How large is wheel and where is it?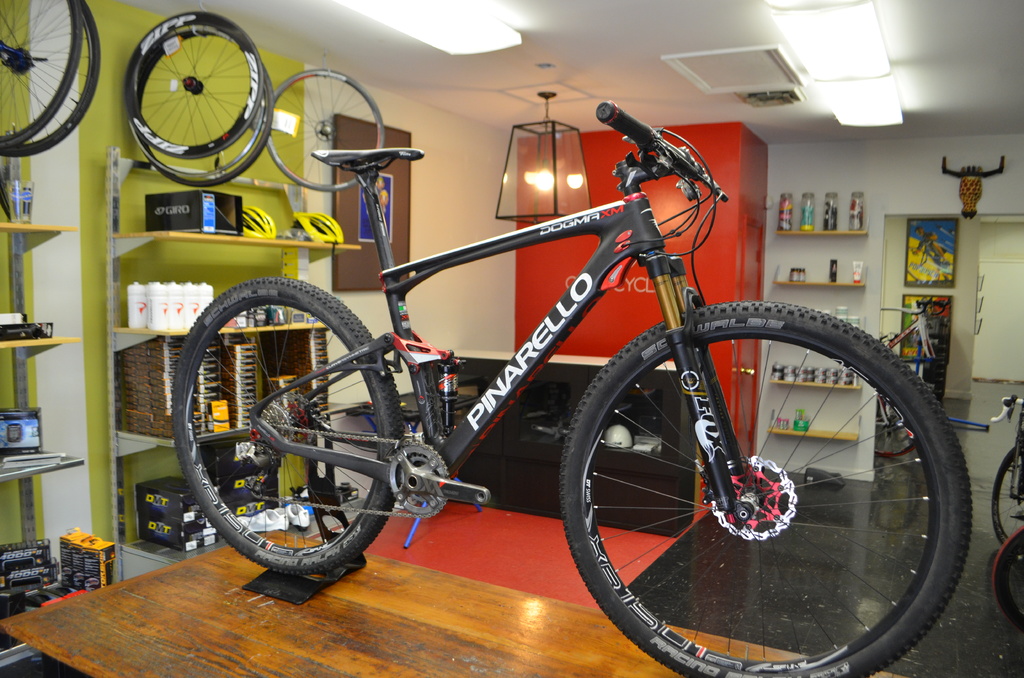
Bounding box: x1=581 y1=302 x2=979 y2=677.
